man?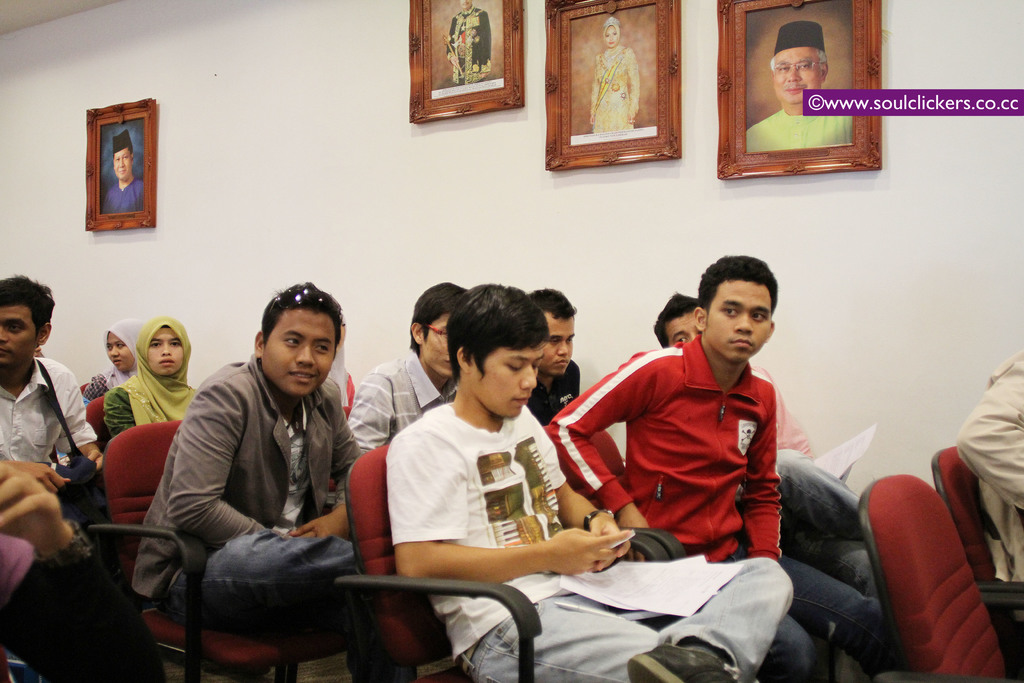
bbox=[387, 283, 792, 682]
